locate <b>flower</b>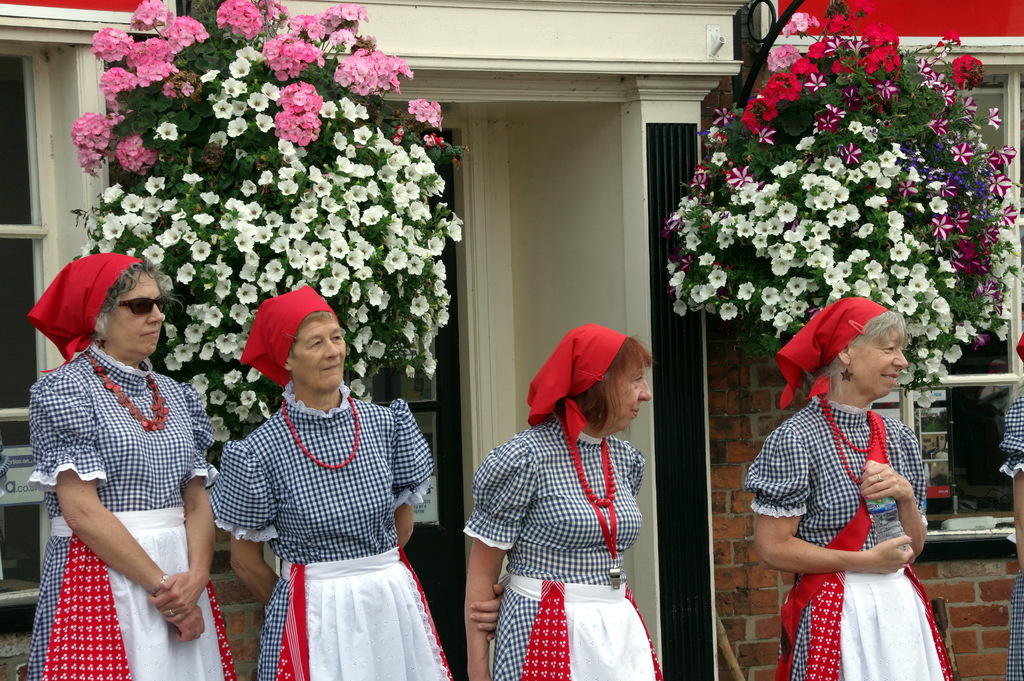
box(122, 193, 143, 212)
